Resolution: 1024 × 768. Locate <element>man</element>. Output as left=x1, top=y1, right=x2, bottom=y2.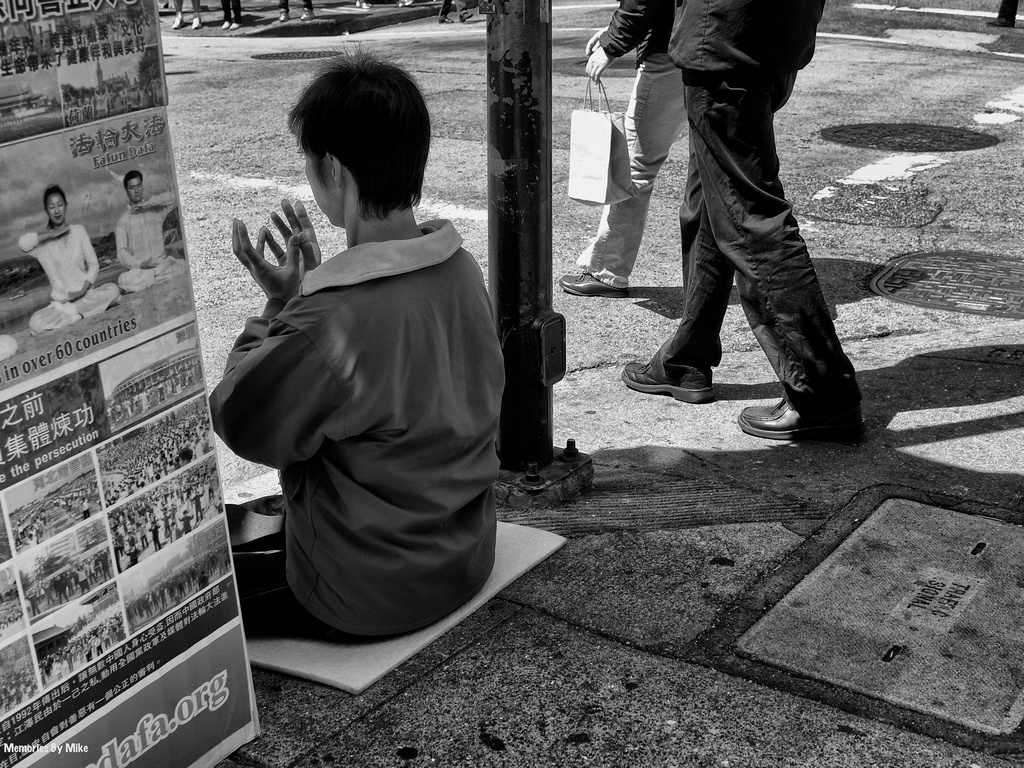
left=622, top=0, right=869, bottom=443.
